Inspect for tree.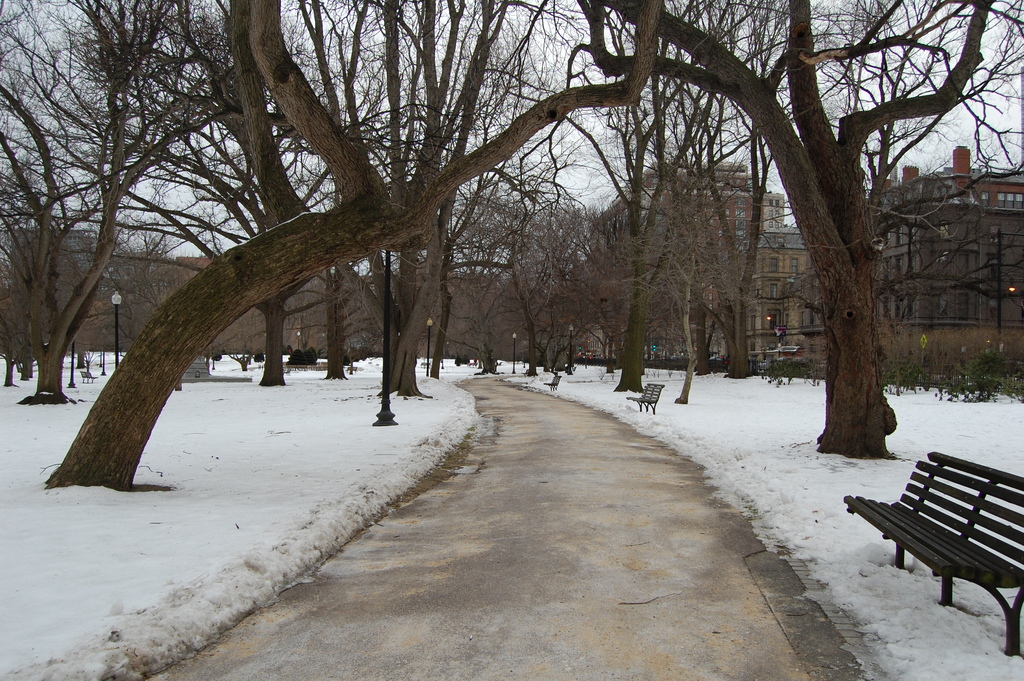
Inspection: Rect(299, 0, 572, 390).
